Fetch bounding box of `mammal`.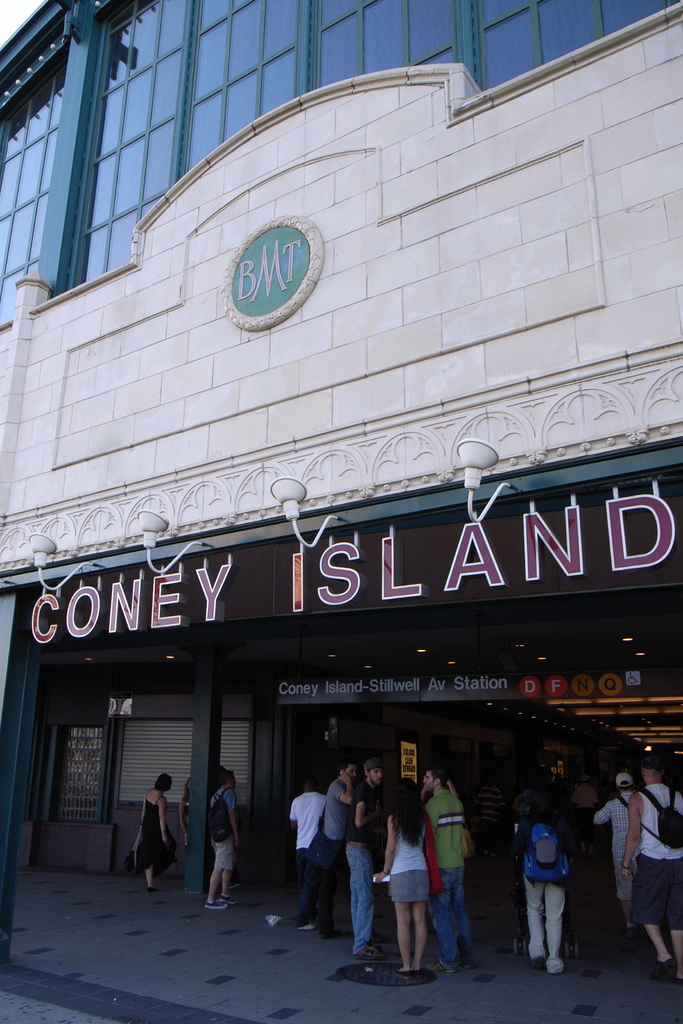
Bbox: 210 768 241 913.
